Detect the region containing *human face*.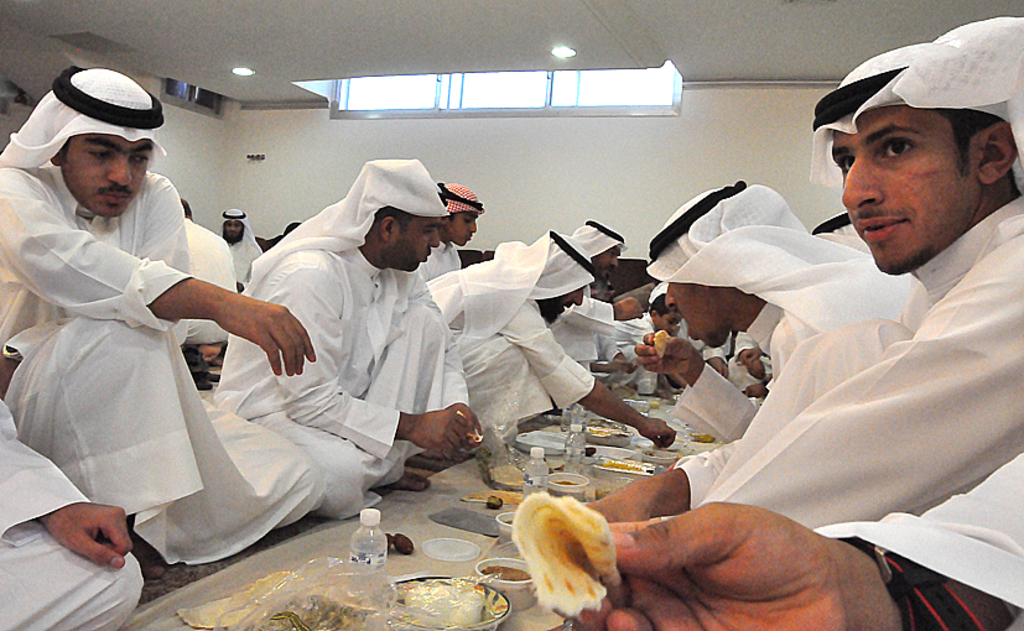
(389,215,441,275).
